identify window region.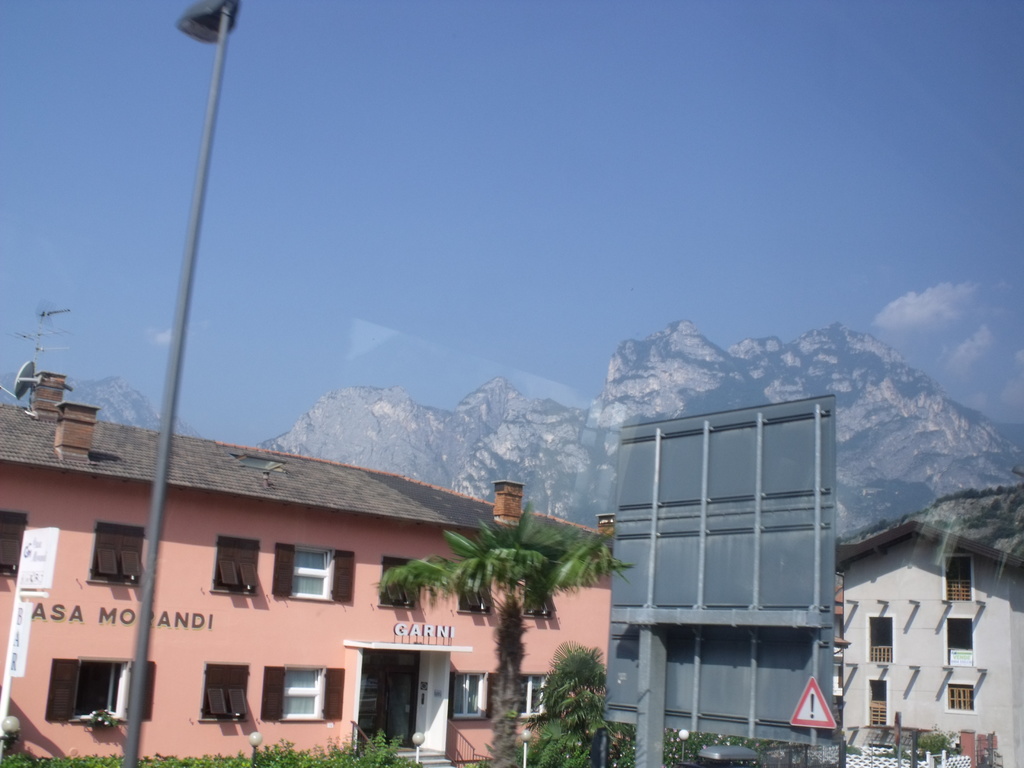
Region: rect(518, 576, 557, 621).
